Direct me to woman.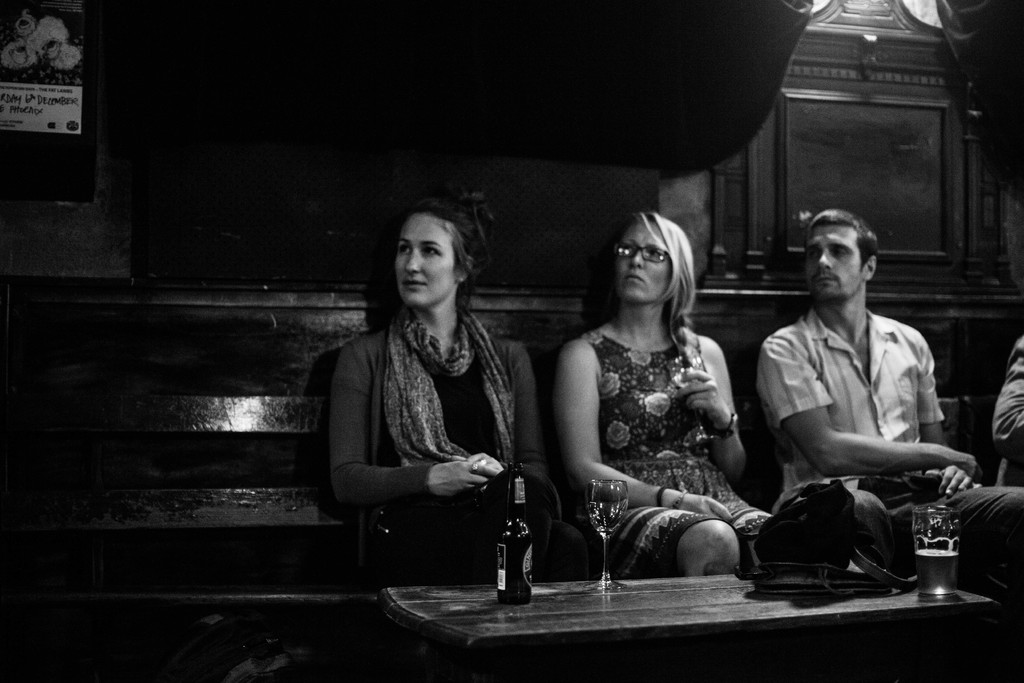
Direction: Rect(328, 194, 532, 625).
